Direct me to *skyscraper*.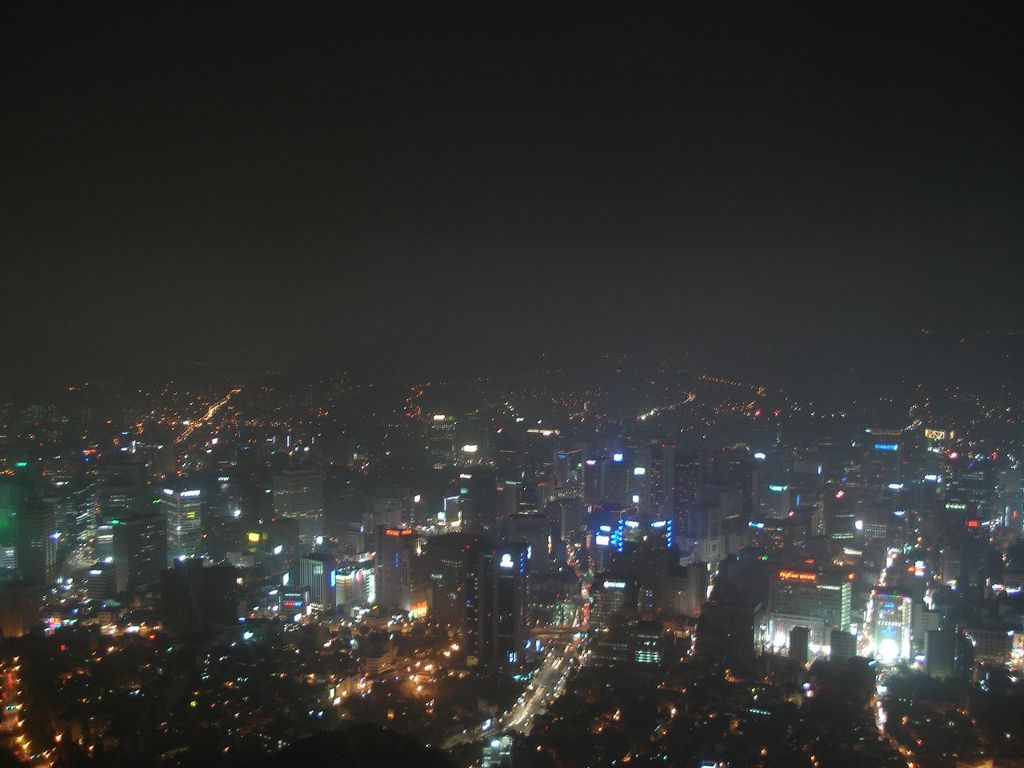
Direction: (left=109, top=482, right=129, bottom=520).
